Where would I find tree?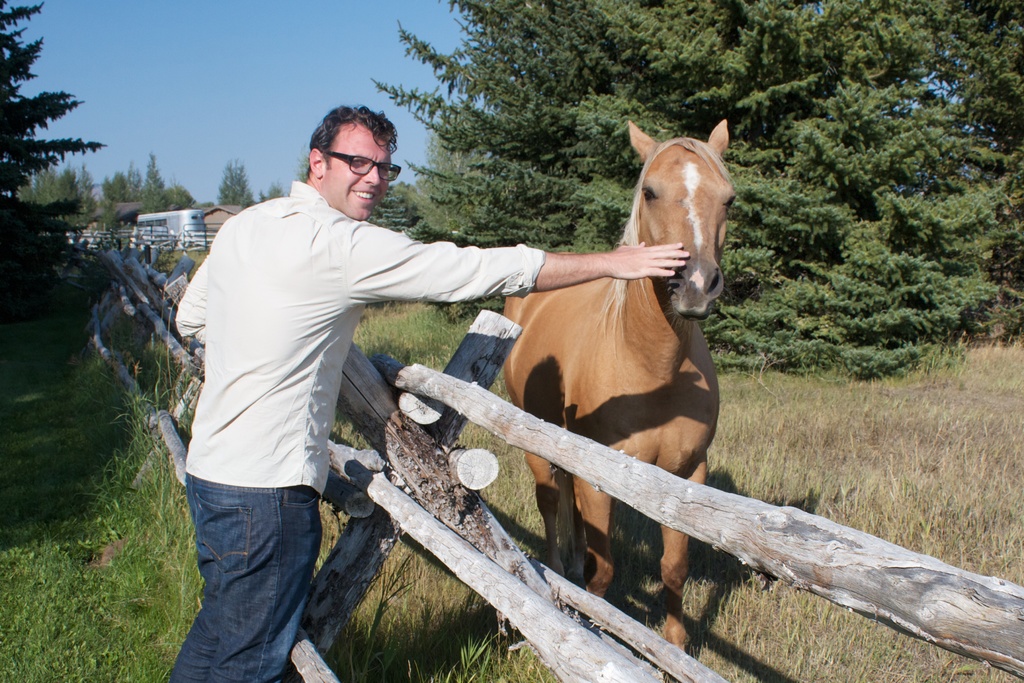
At 368,181,427,236.
